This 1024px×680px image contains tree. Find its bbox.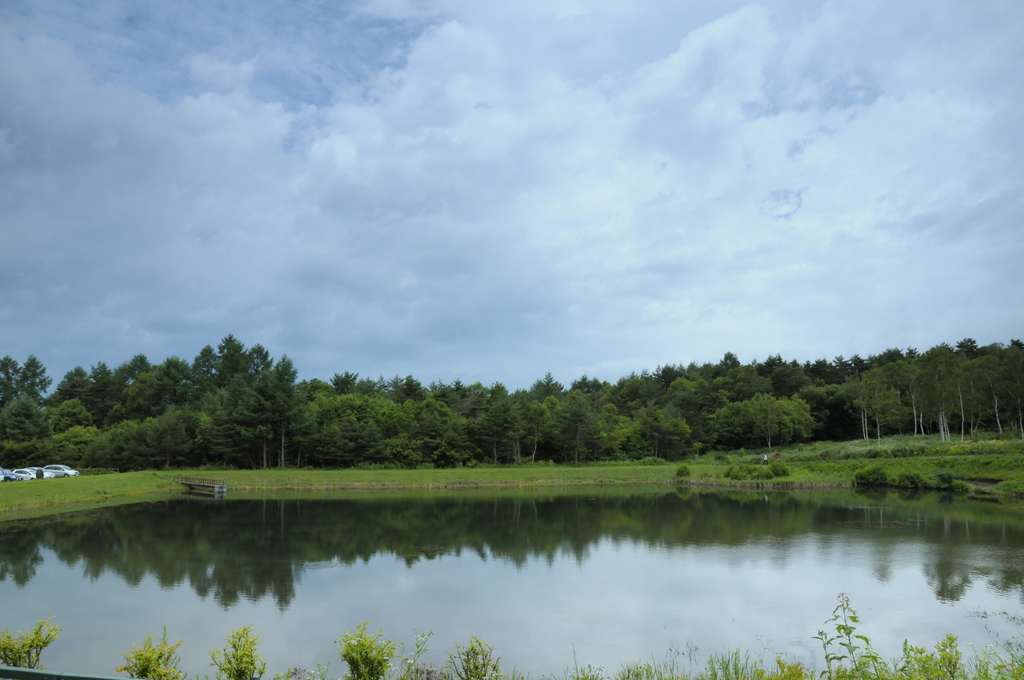
select_region(613, 393, 653, 464).
